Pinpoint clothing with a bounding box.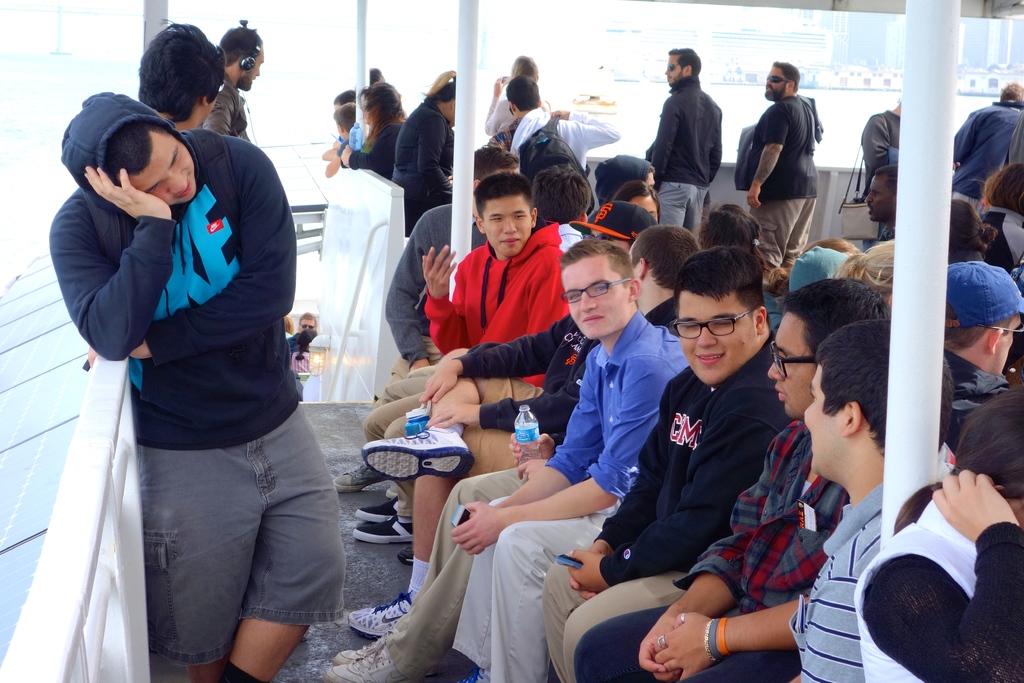
select_region(460, 307, 598, 459).
